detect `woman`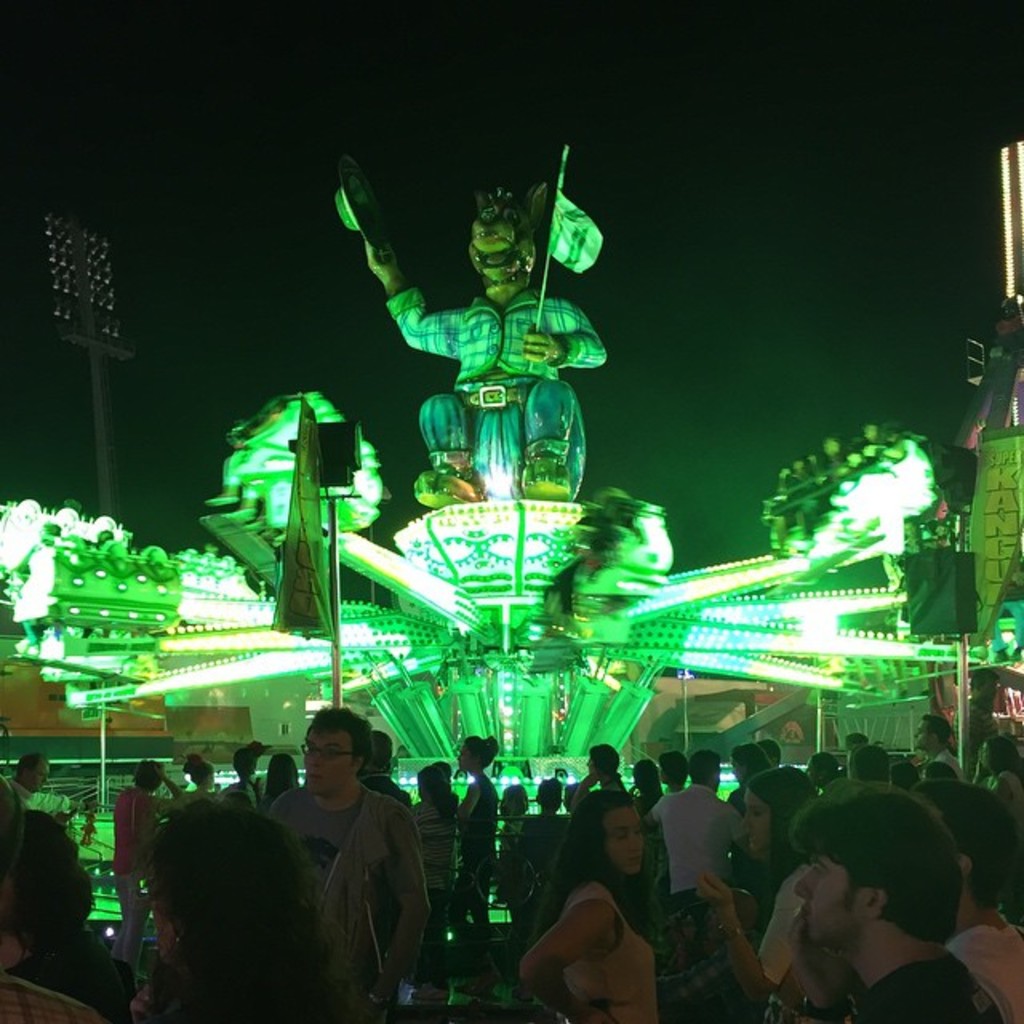
left=128, top=789, right=350, bottom=1022
